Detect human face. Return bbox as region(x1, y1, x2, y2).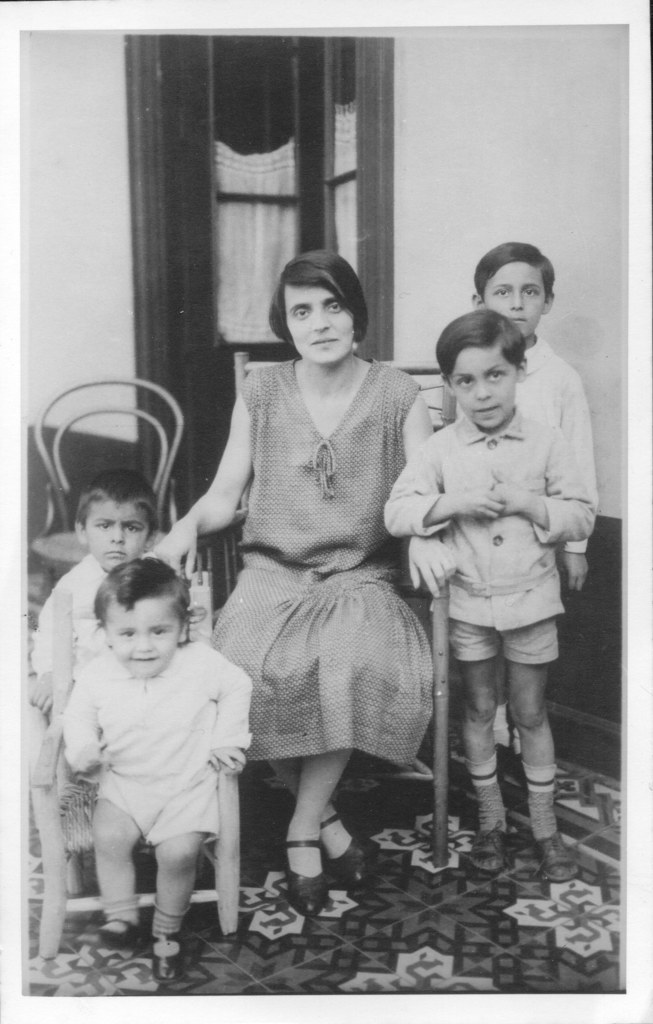
region(487, 267, 544, 340).
